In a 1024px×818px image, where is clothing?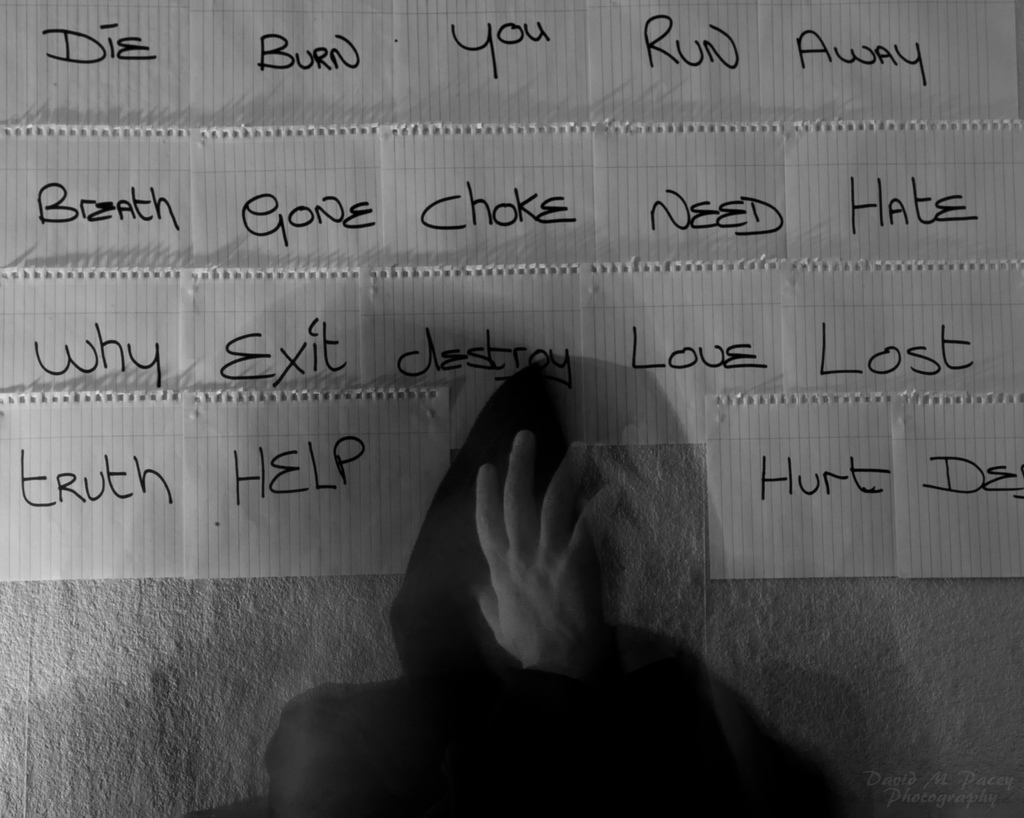
x1=258, y1=353, x2=862, y2=817.
